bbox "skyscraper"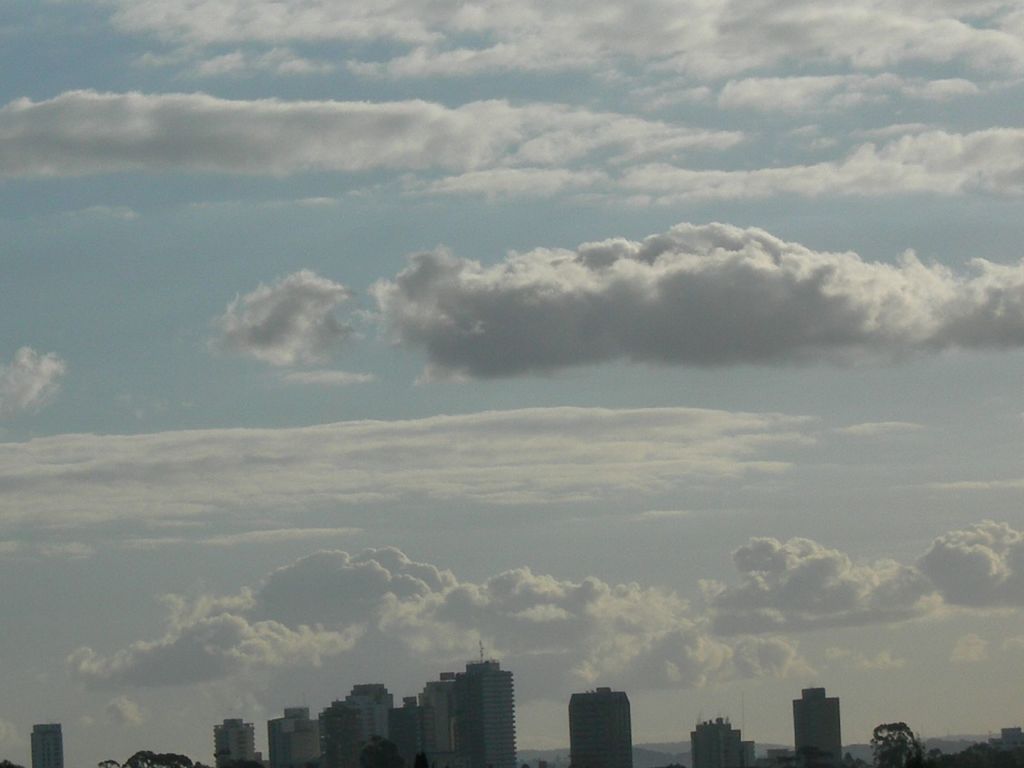
bbox=[785, 682, 844, 766]
